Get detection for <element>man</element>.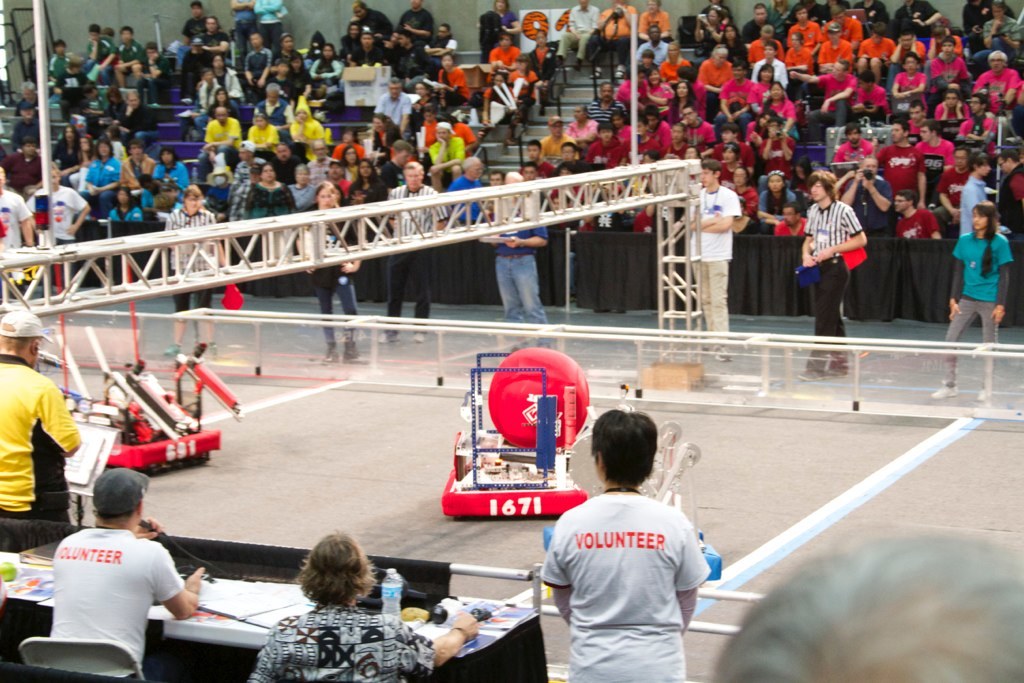
Detection: bbox(45, 465, 210, 682).
